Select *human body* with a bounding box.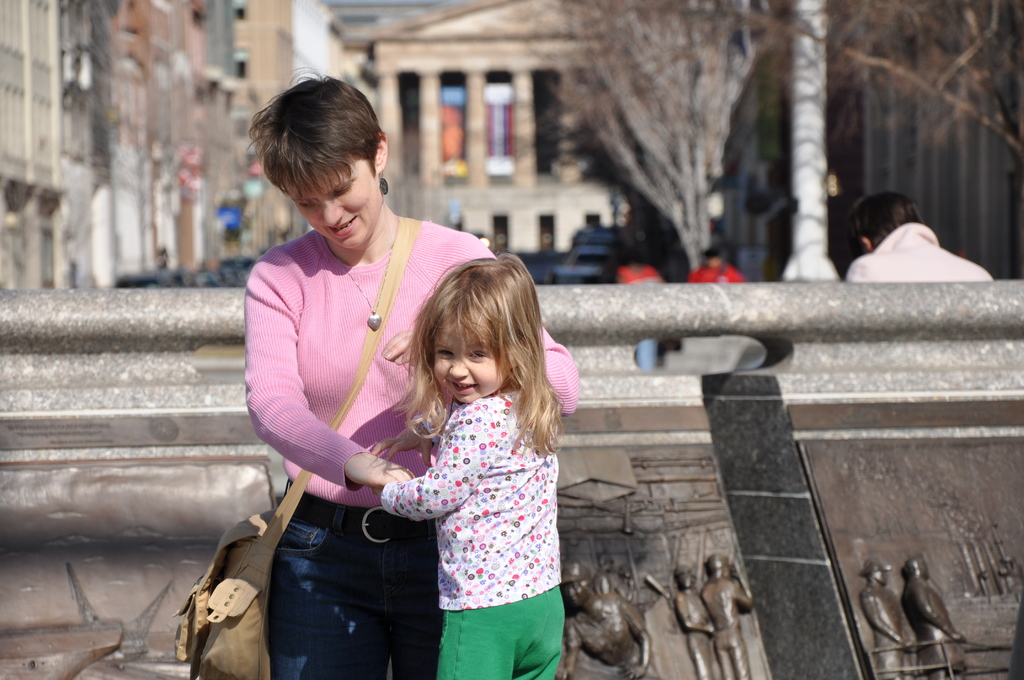
(x1=246, y1=76, x2=577, y2=679).
